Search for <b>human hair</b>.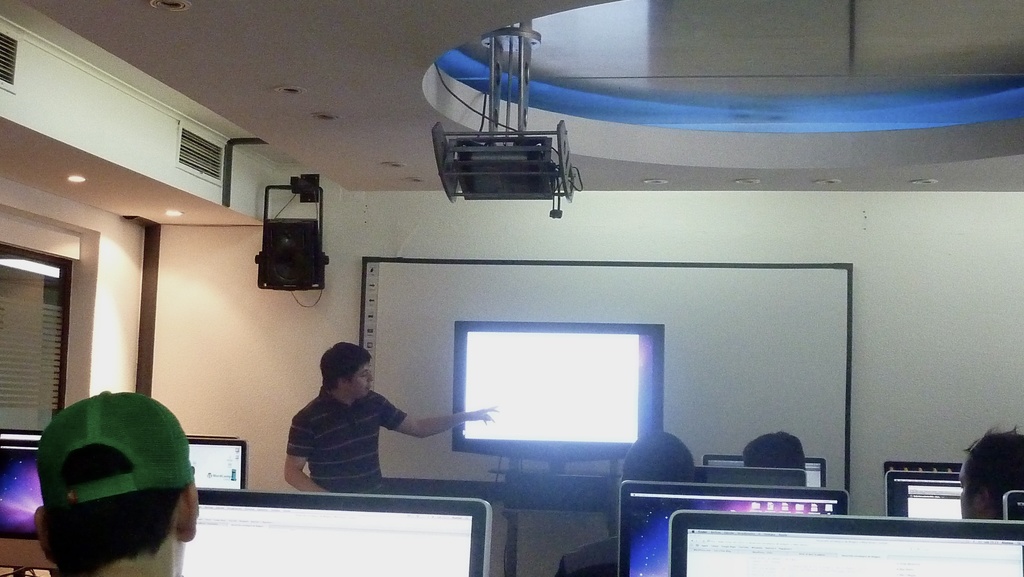
Found at detection(968, 429, 1023, 509).
